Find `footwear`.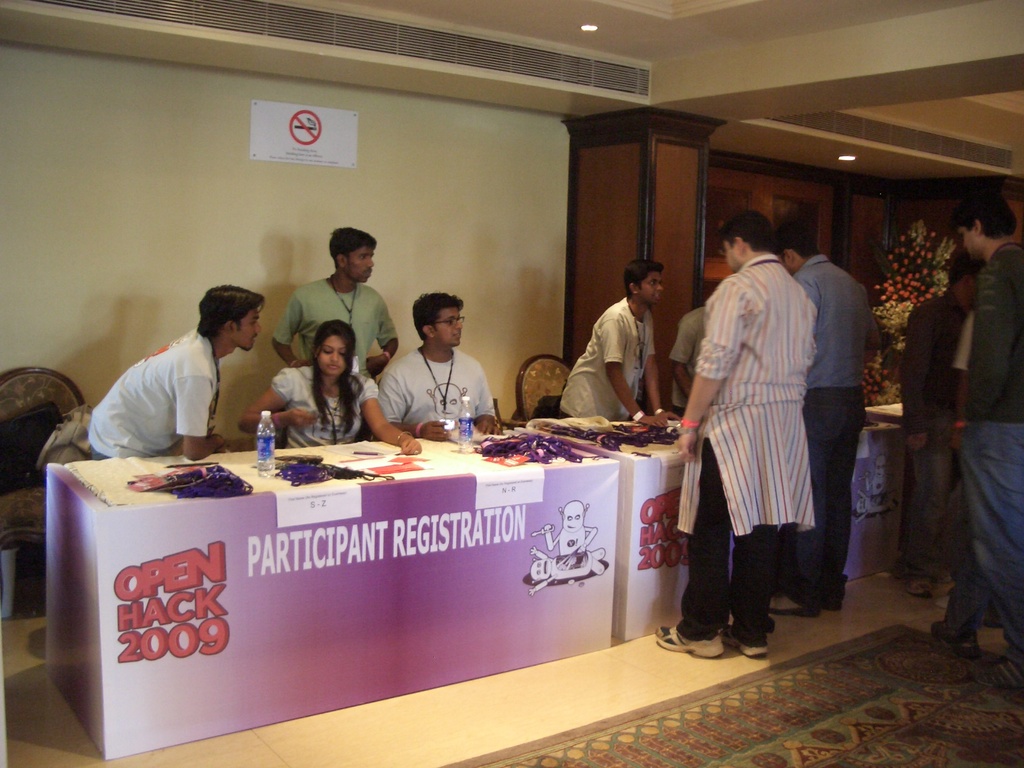
x1=820 y1=601 x2=840 y2=613.
